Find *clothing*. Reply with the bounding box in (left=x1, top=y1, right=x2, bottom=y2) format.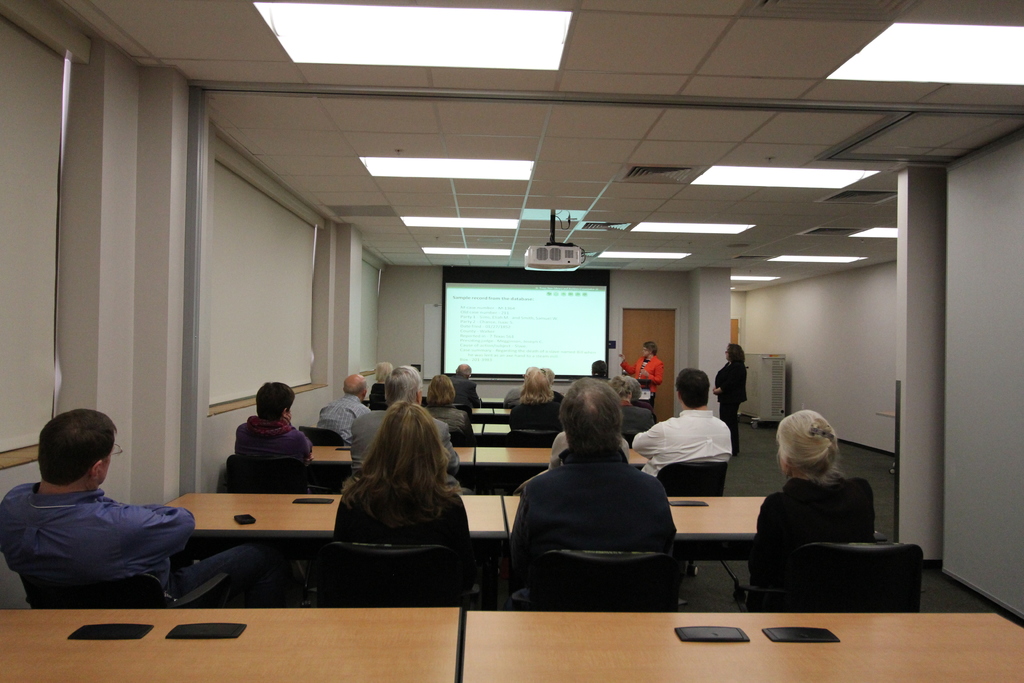
(left=745, top=477, right=906, bottom=543).
